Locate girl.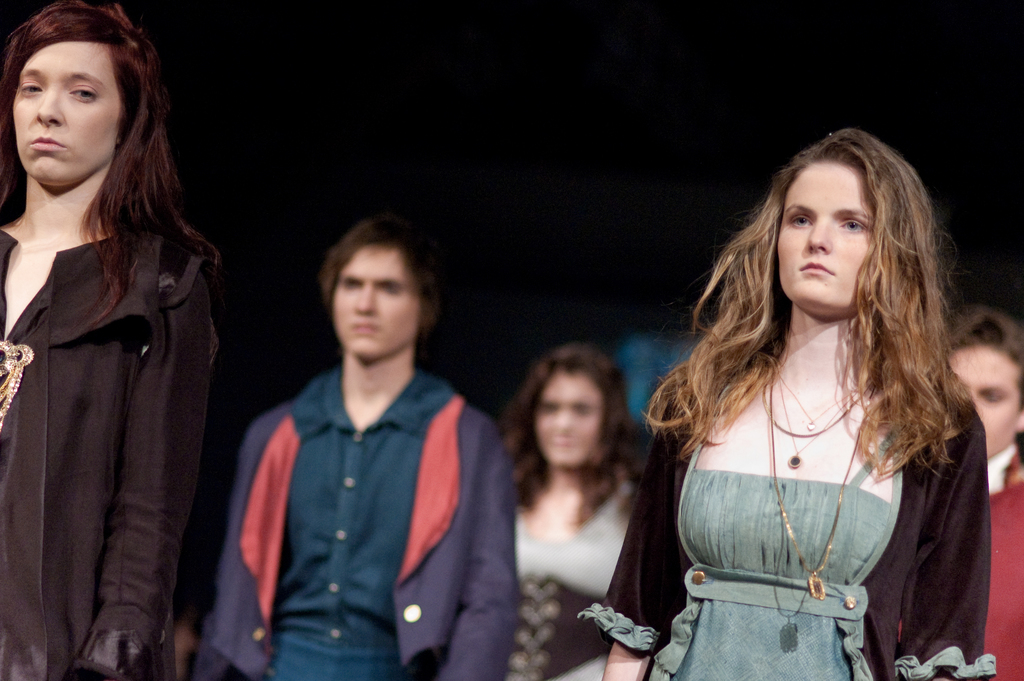
Bounding box: region(0, 0, 220, 680).
